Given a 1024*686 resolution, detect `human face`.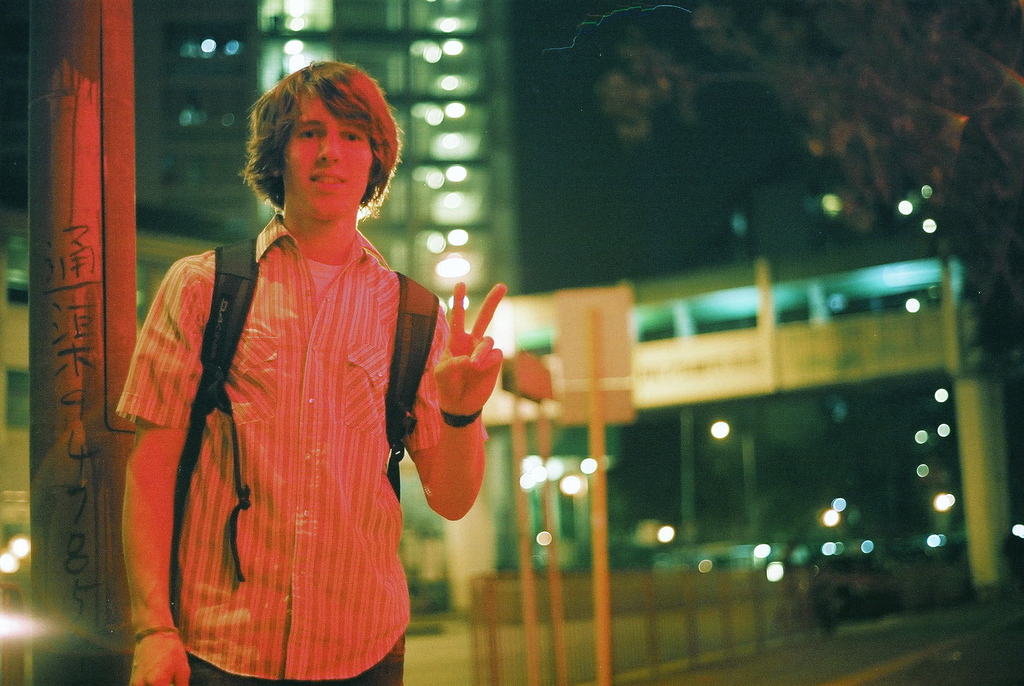
278 95 376 224.
